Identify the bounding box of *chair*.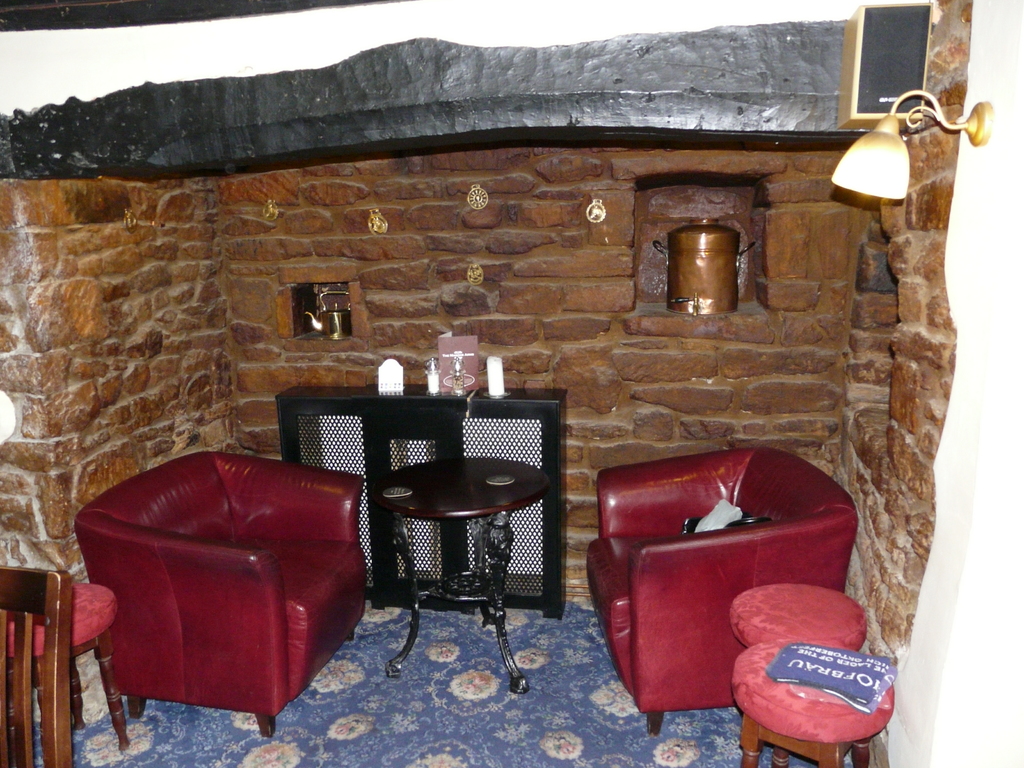
x1=64 y1=449 x2=365 y2=743.
